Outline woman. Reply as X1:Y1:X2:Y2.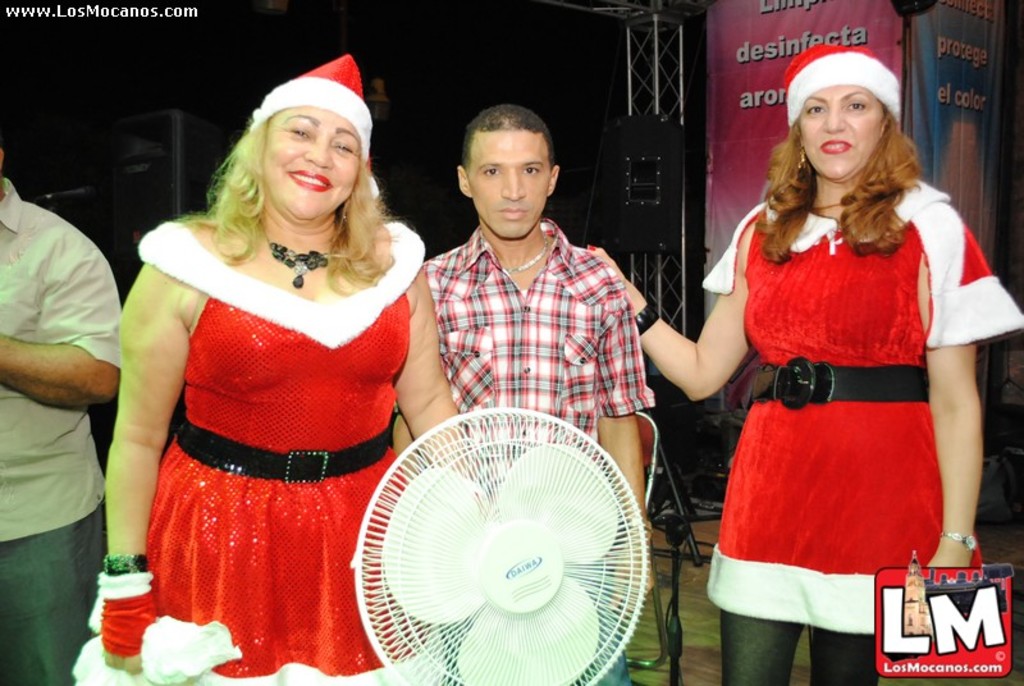
78:50:477:685.
